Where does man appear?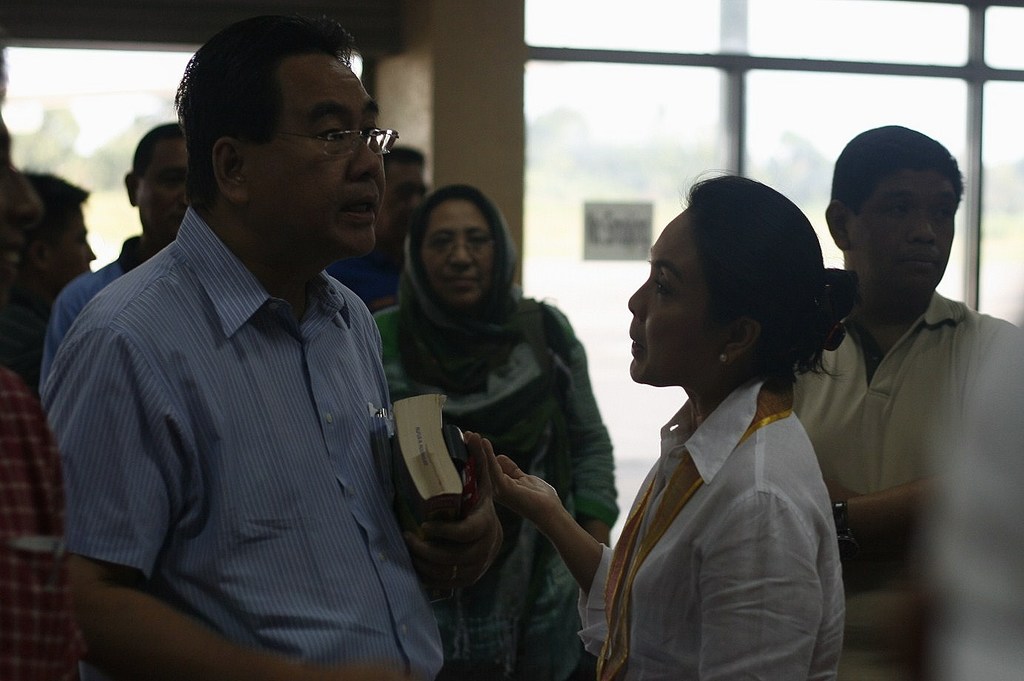
Appears at detection(41, 11, 479, 670).
